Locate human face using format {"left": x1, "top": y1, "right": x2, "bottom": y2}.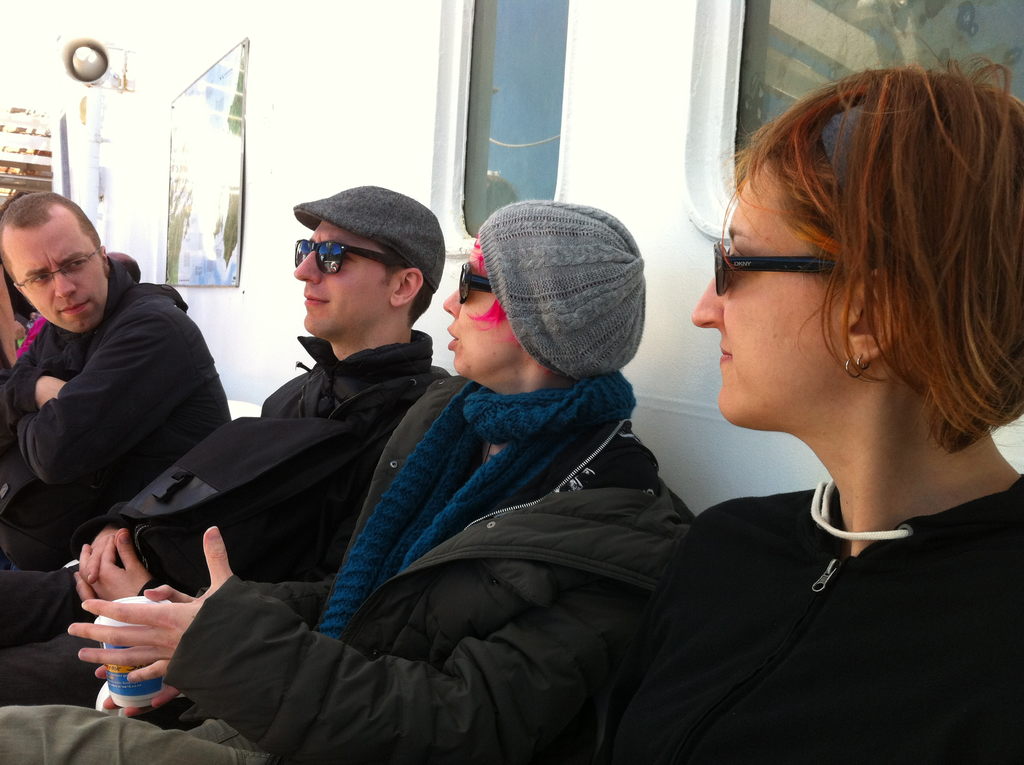
{"left": 442, "top": 236, "right": 522, "bottom": 373}.
